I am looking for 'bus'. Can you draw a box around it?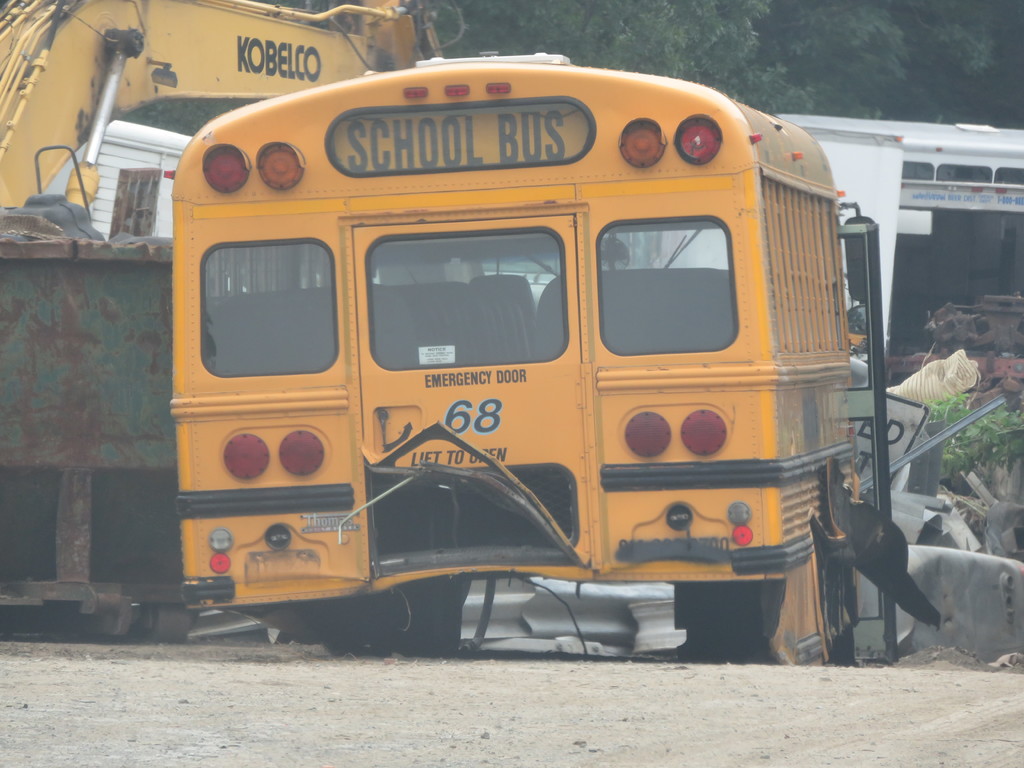
Sure, the bounding box is <bbox>168, 51, 879, 669</bbox>.
